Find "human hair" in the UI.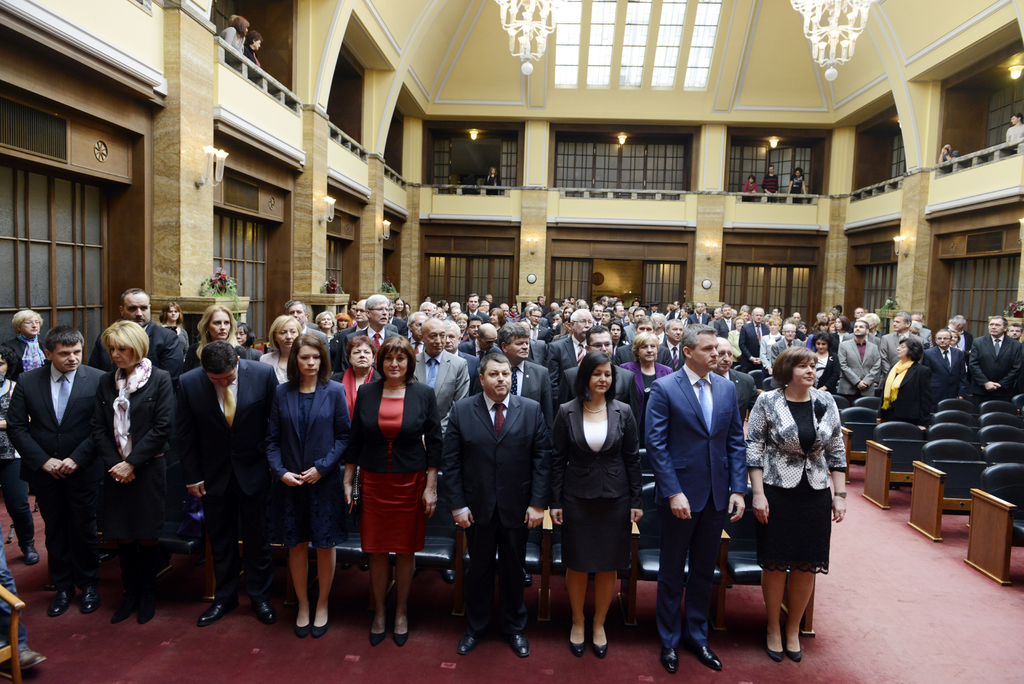
UI element at box=[10, 309, 43, 334].
